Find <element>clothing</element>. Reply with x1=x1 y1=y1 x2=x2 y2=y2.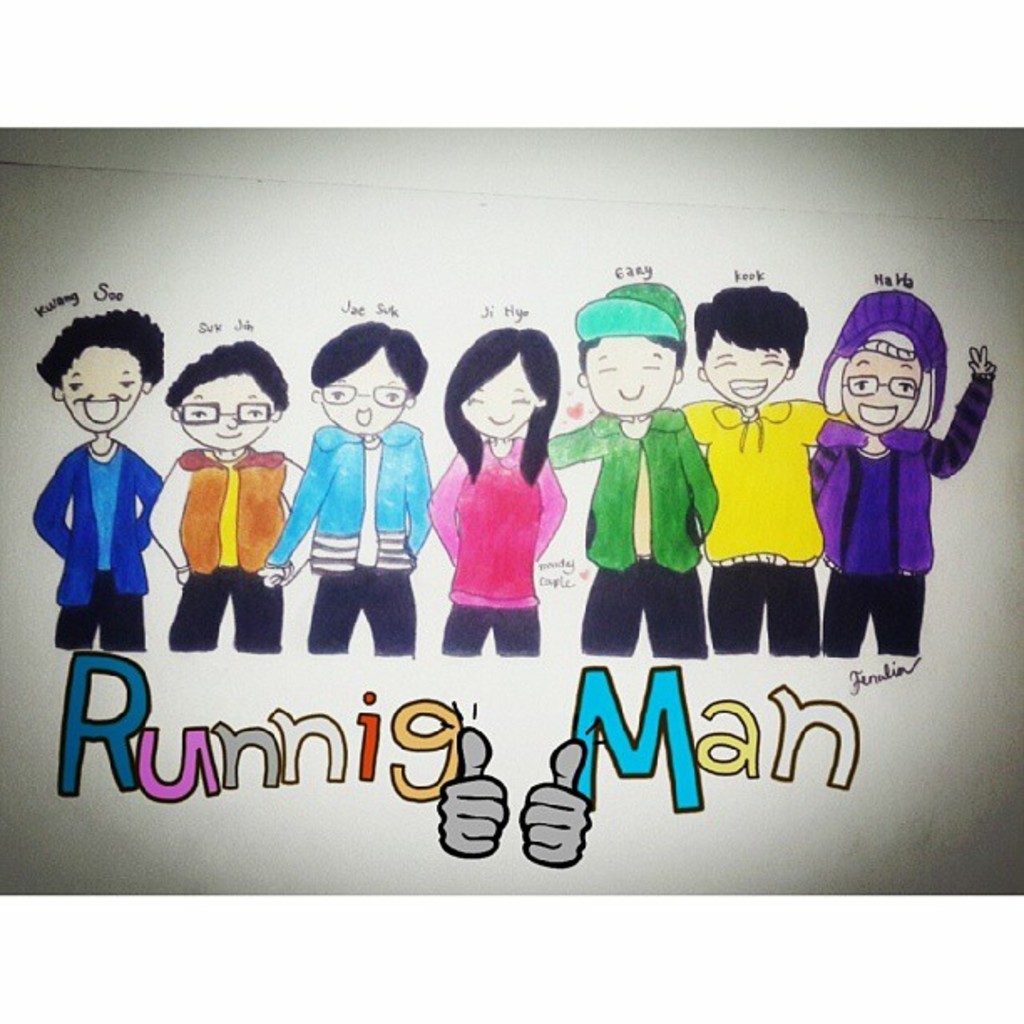
x1=171 y1=445 x2=294 y2=649.
